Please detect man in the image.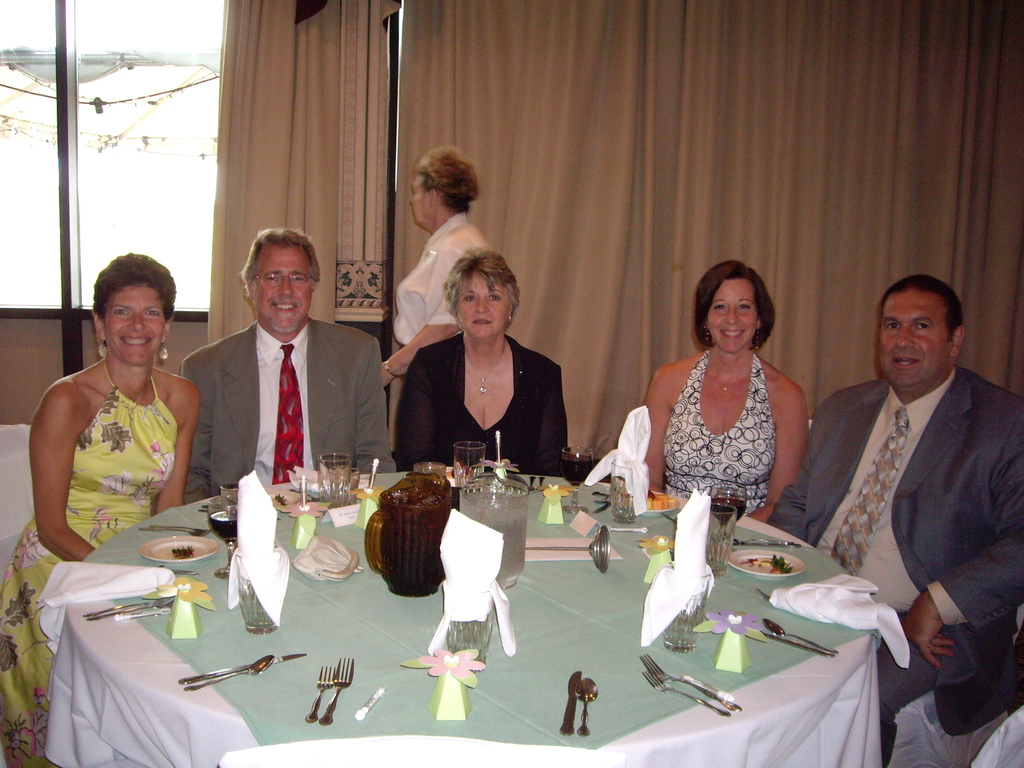
bbox=[164, 237, 374, 518].
